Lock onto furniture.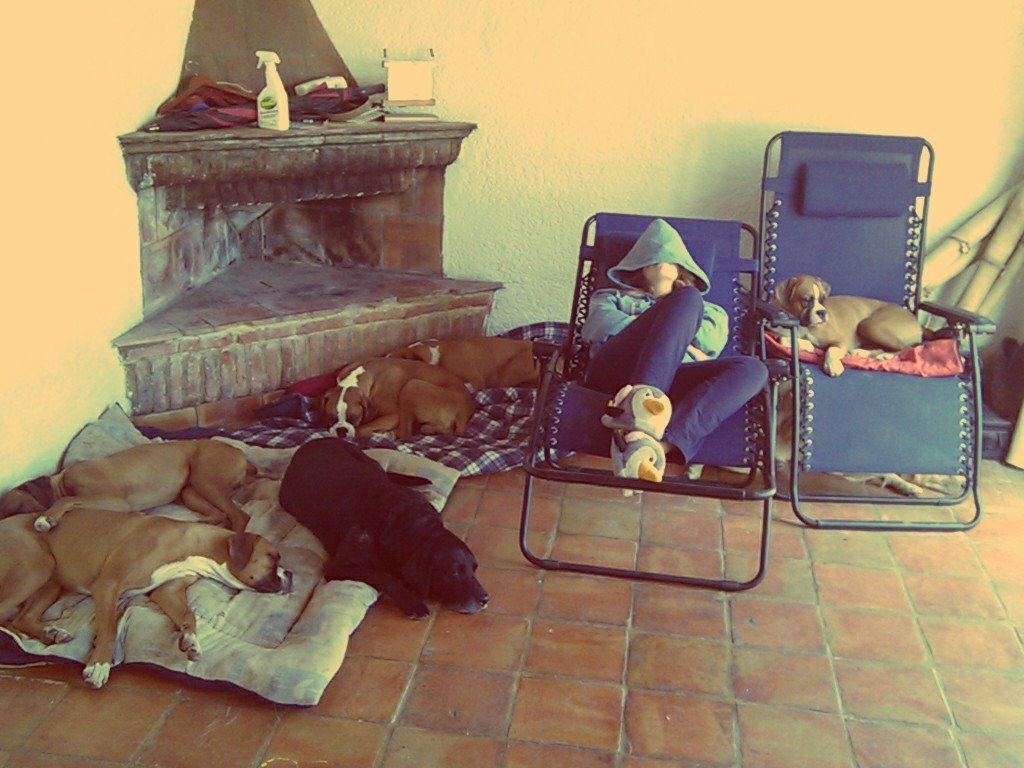
Locked: 756:127:998:529.
